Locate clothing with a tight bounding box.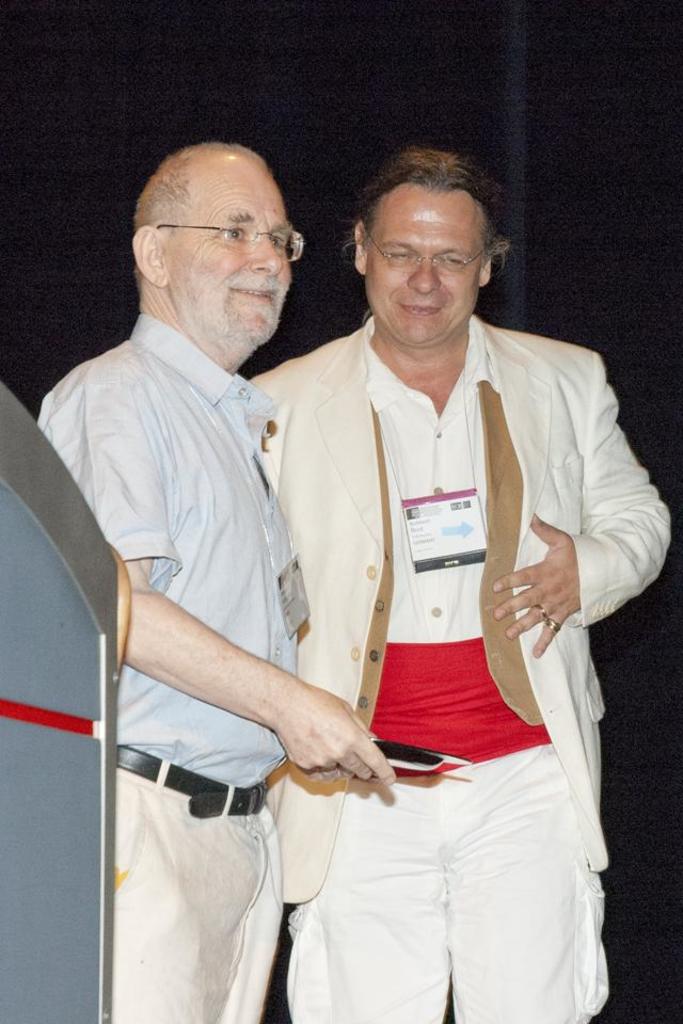
31/313/313/1023.
